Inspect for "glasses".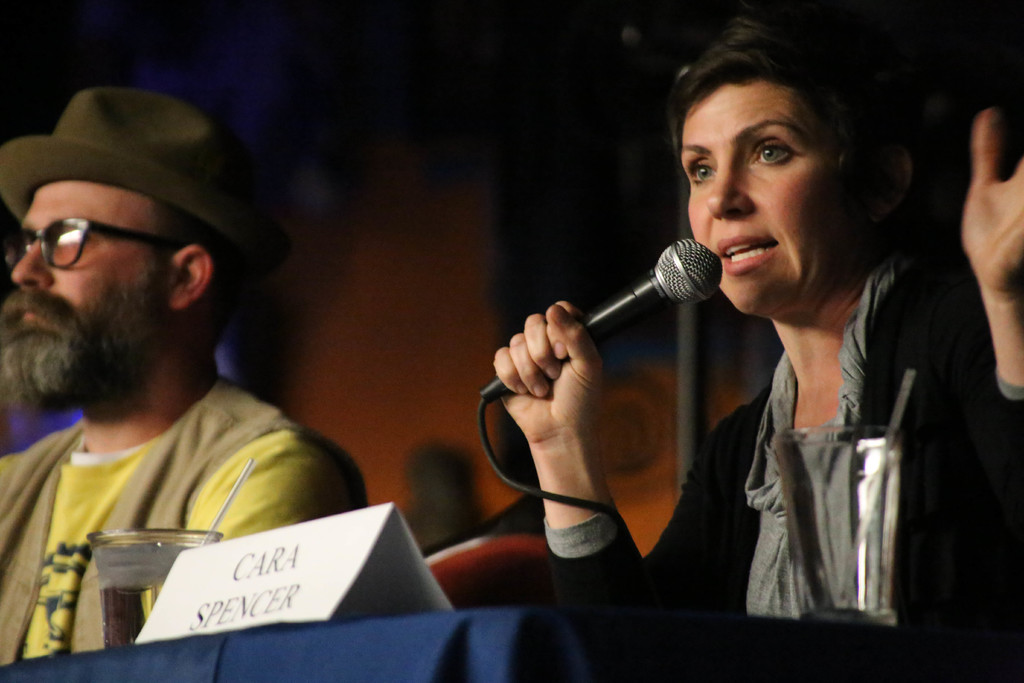
Inspection: bbox=[0, 211, 178, 267].
